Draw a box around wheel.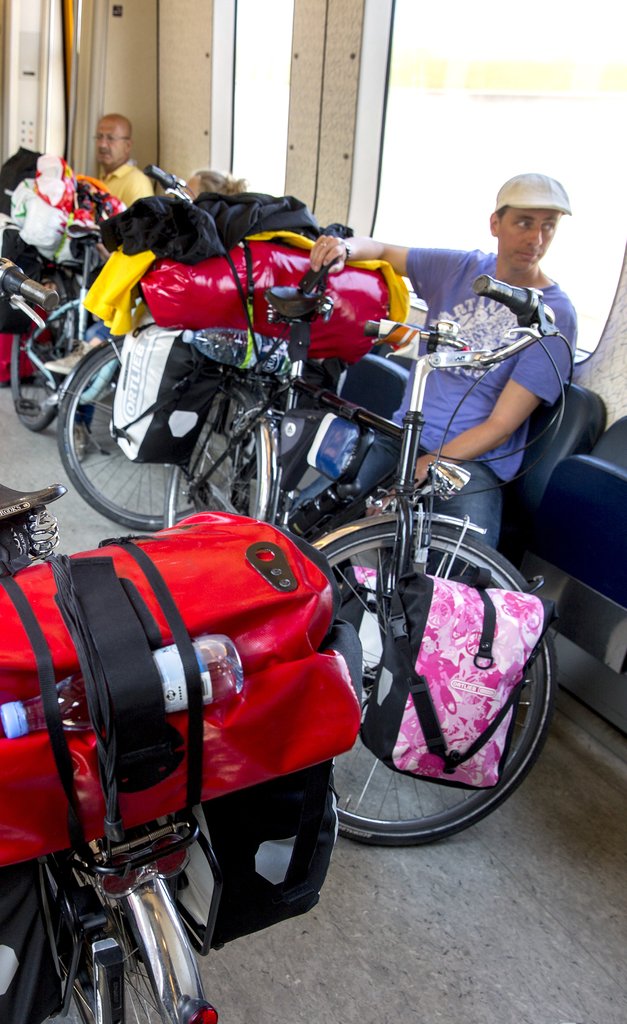
box=[152, 381, 271, 526].
